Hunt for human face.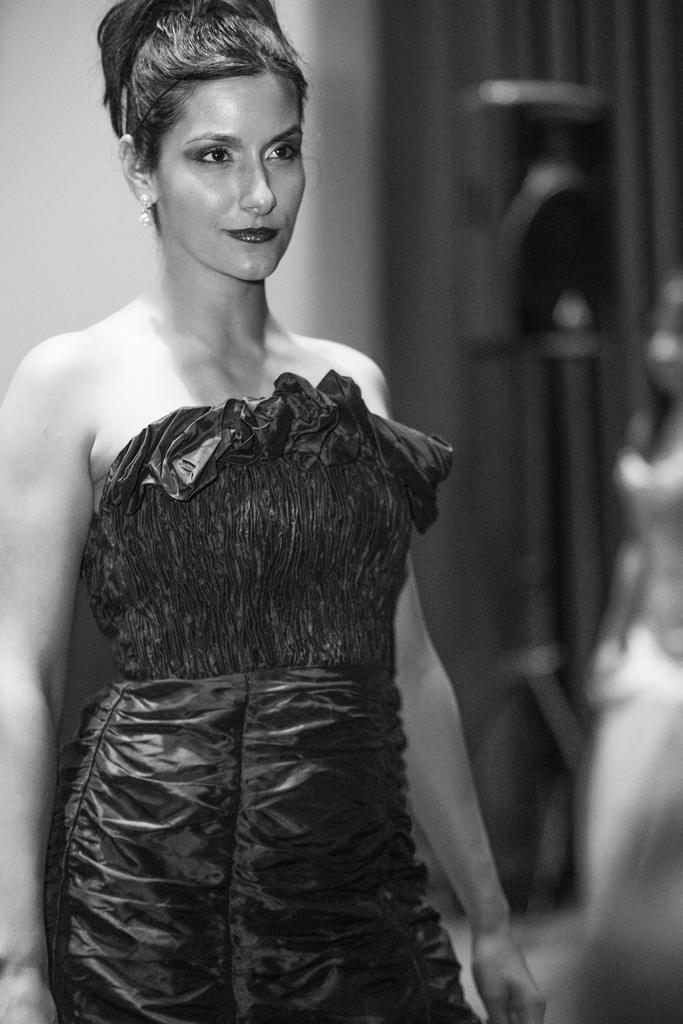
Hunted down at 152 78 308 278.
